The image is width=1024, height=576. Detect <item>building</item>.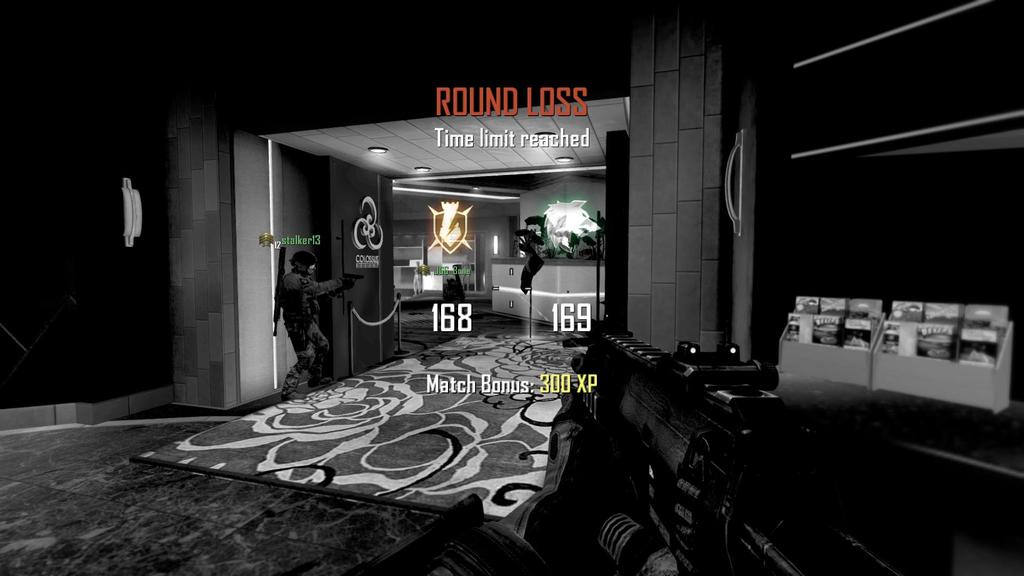
Detection: box=[161, 7, 739, 410].
